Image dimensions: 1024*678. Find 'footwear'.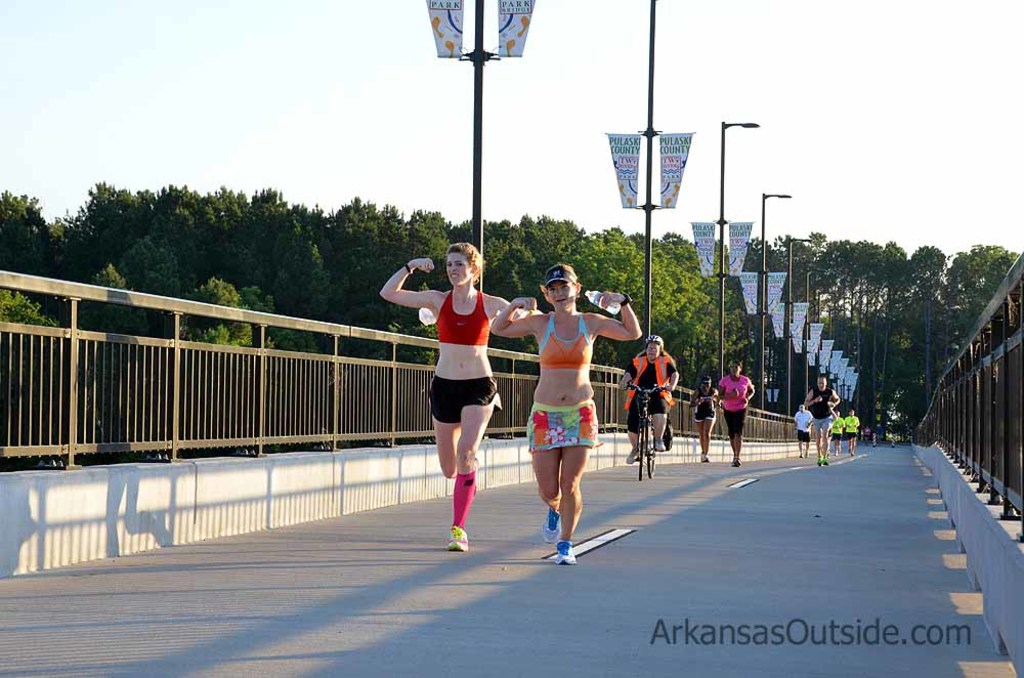
locate(539, 509, 559, 543).
